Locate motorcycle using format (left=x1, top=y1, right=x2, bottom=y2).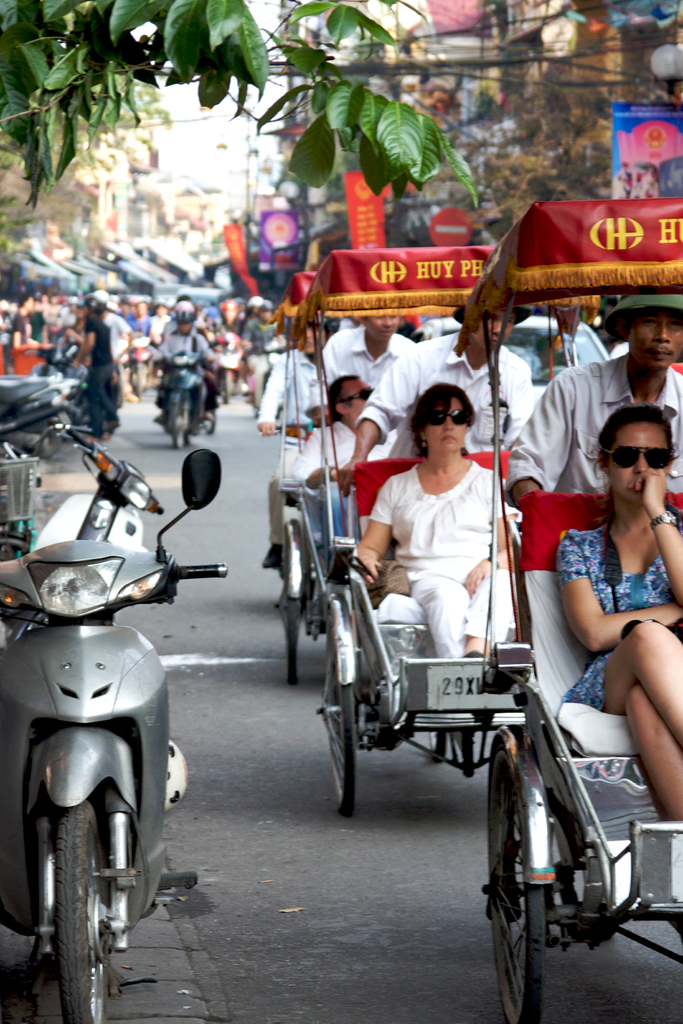
(left=0, top=364, right=85, bottom=461).
